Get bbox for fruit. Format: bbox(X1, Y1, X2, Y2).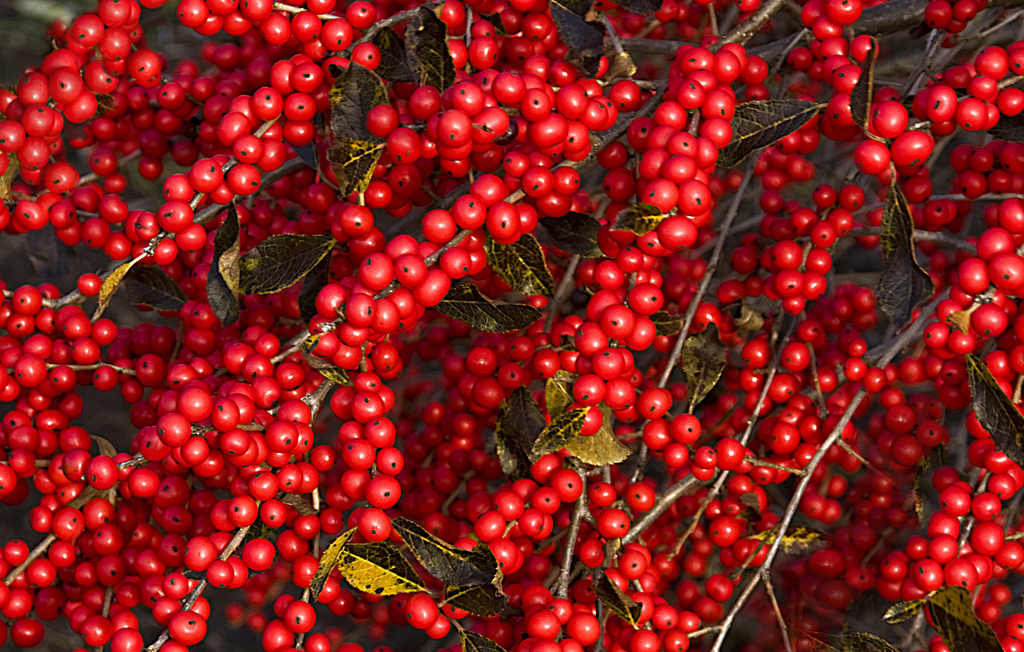
bbox(346, 294, 378, 329).
